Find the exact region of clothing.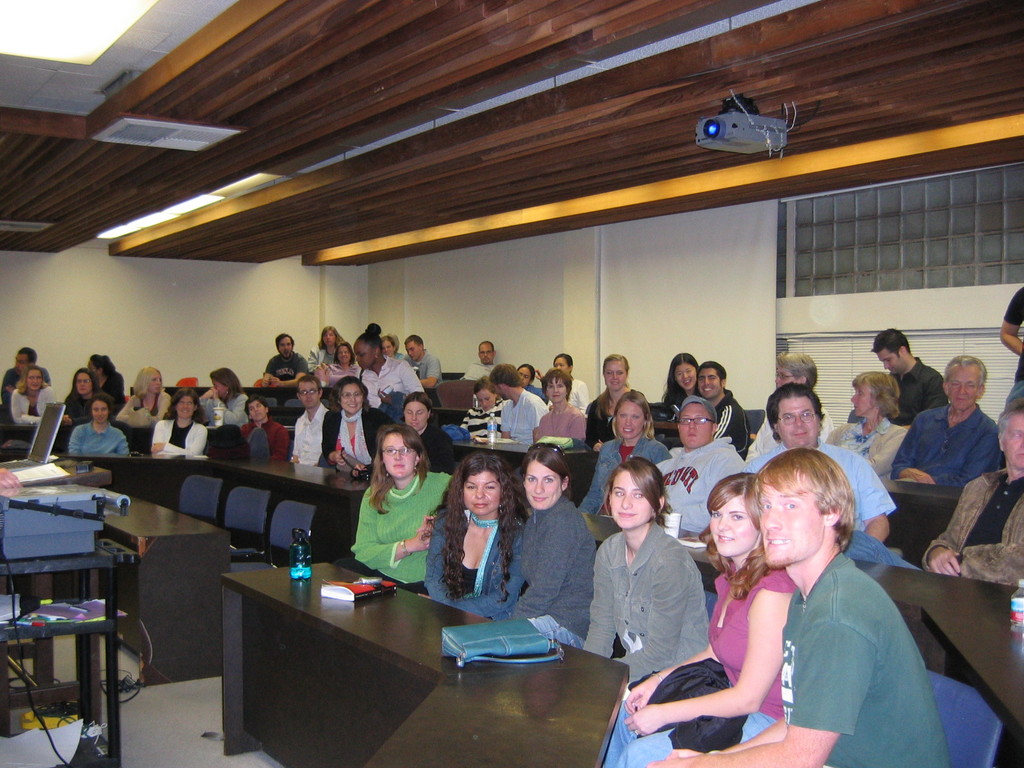
Exact region: (742, 437, 925, 569).
